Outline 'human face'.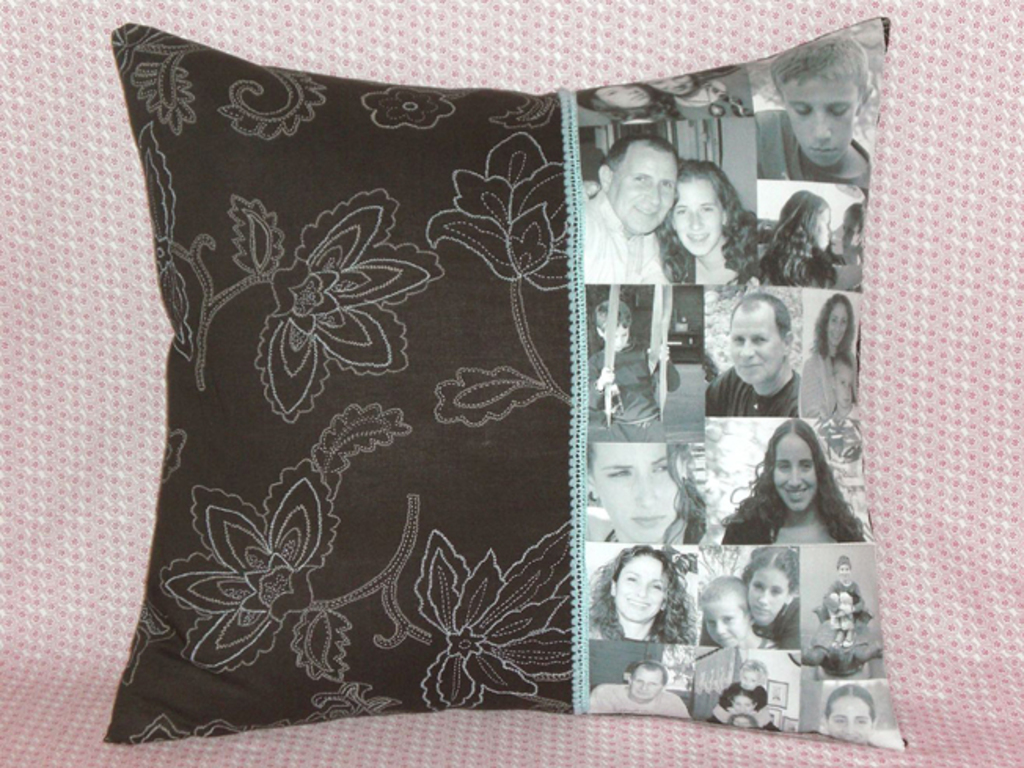
Outline: x1=619, y1=554, x2=661, y2=619.
